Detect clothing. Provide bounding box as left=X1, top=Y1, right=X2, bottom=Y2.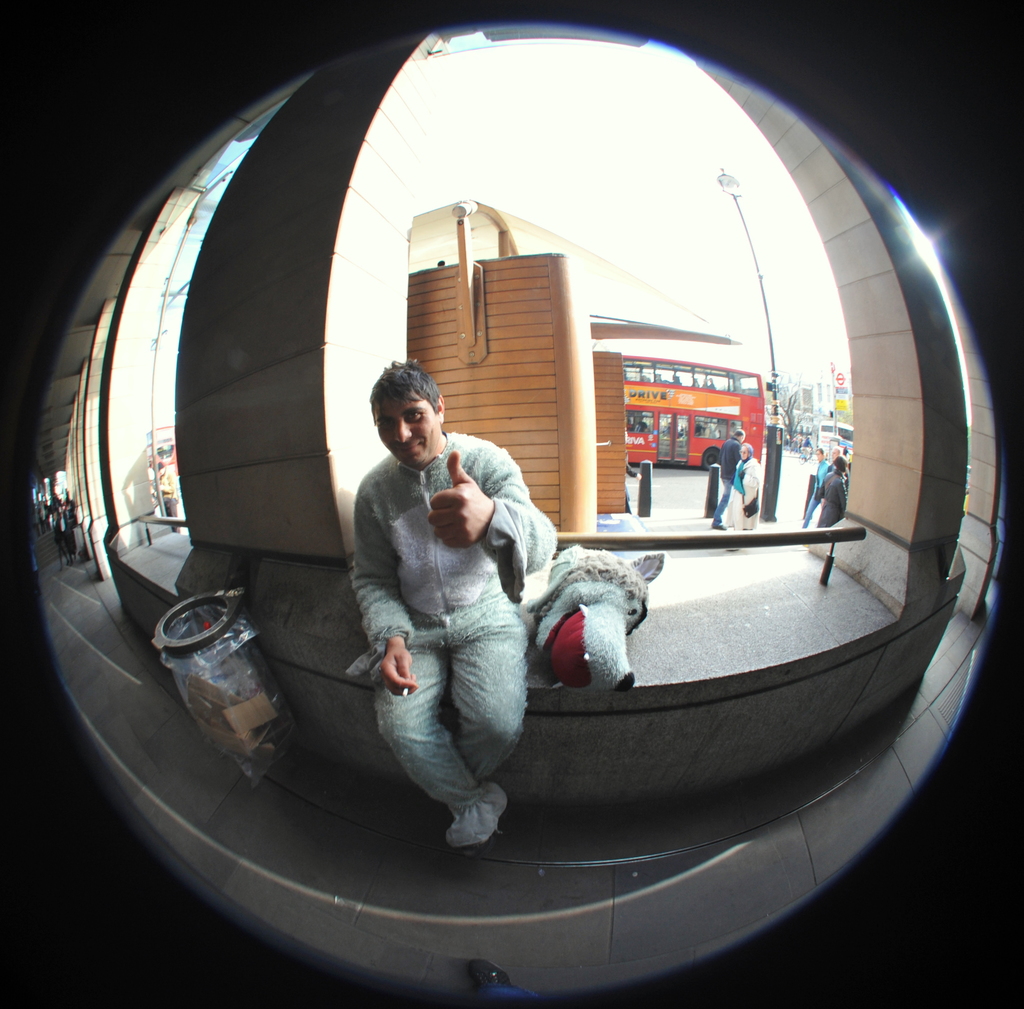
left=815, top=469, right=849, bottom=531.
